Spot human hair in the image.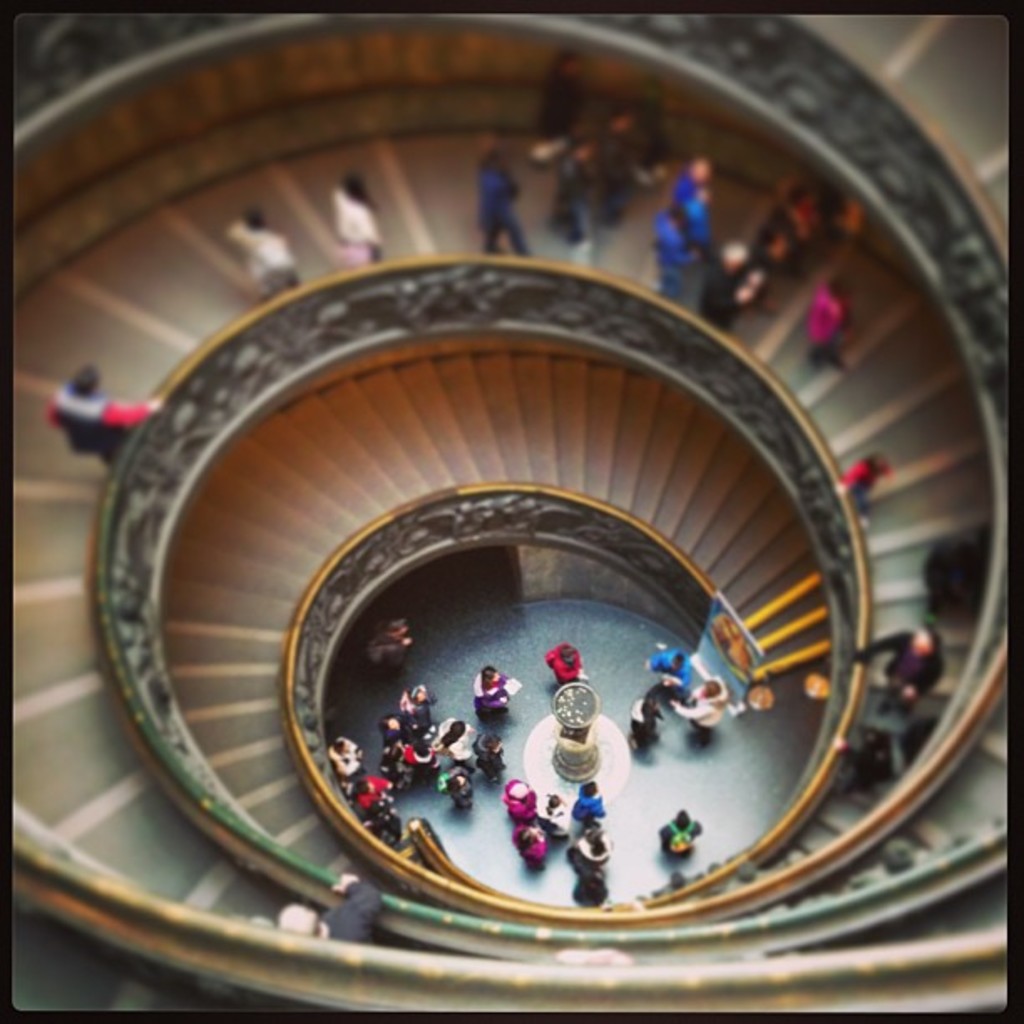
human hair found at left=355, top=778, right=370, bottom=798.
